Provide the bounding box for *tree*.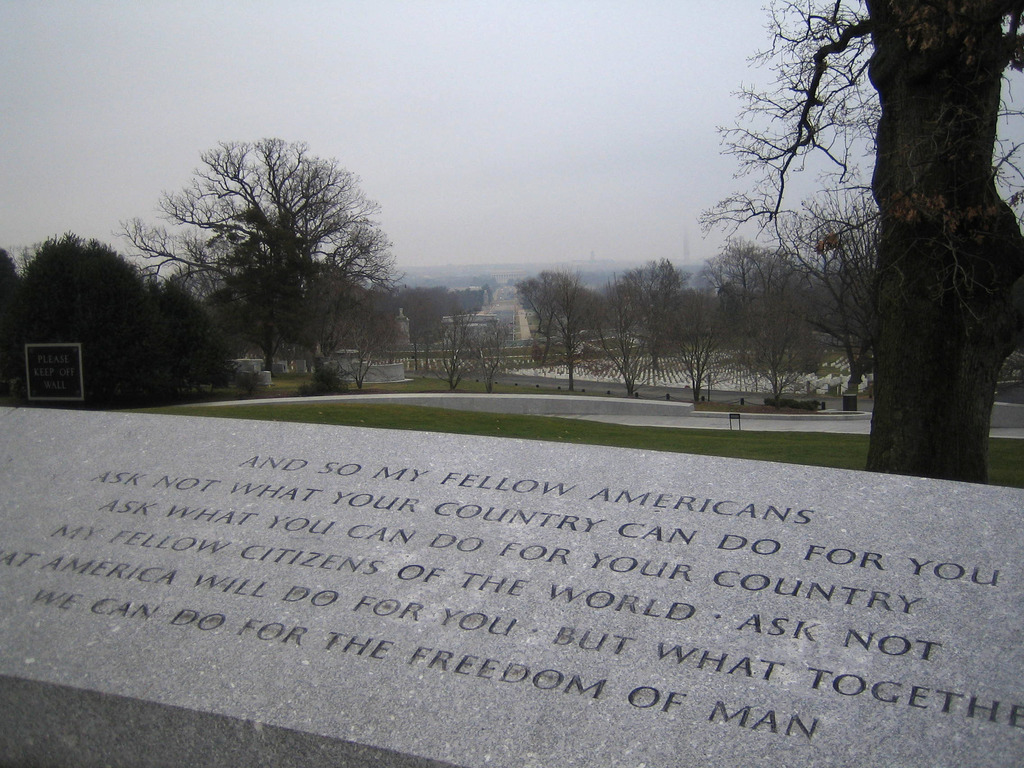
(784, 182, 916, 412).
